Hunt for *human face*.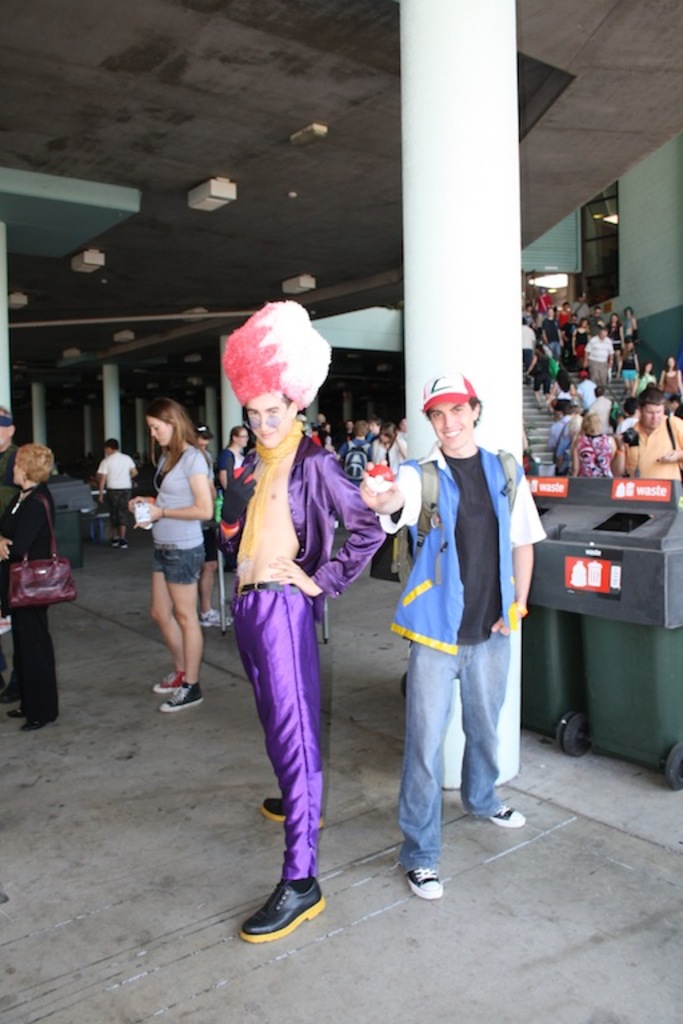
Hunted down at box=[100, 444, 115, 456].
